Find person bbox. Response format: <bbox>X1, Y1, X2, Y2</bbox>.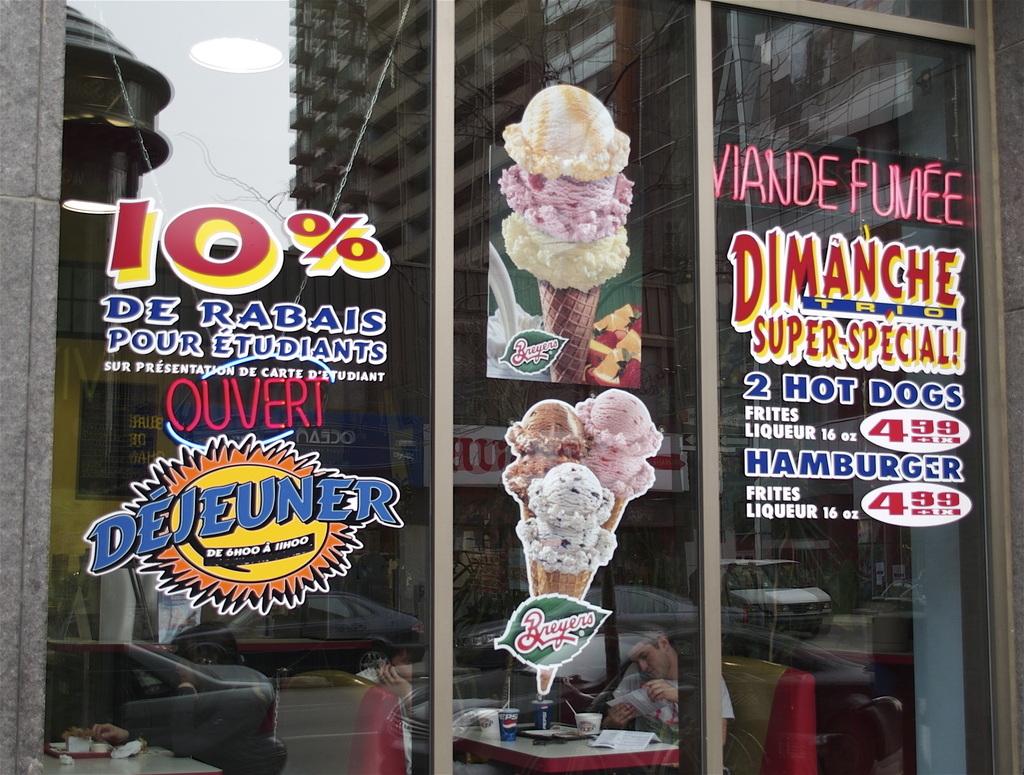
<bbox>601, 620, 733, 774</bbox>.
